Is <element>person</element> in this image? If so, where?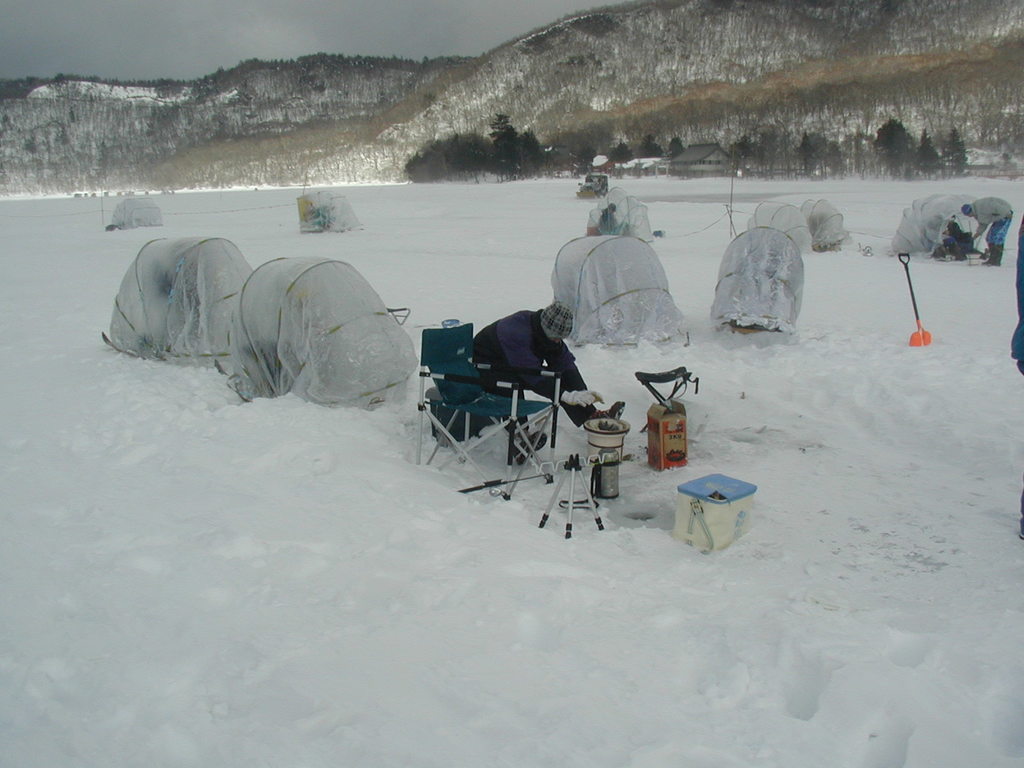
Yes, at [x1=473, y1=304, x2=623, y2=427].
